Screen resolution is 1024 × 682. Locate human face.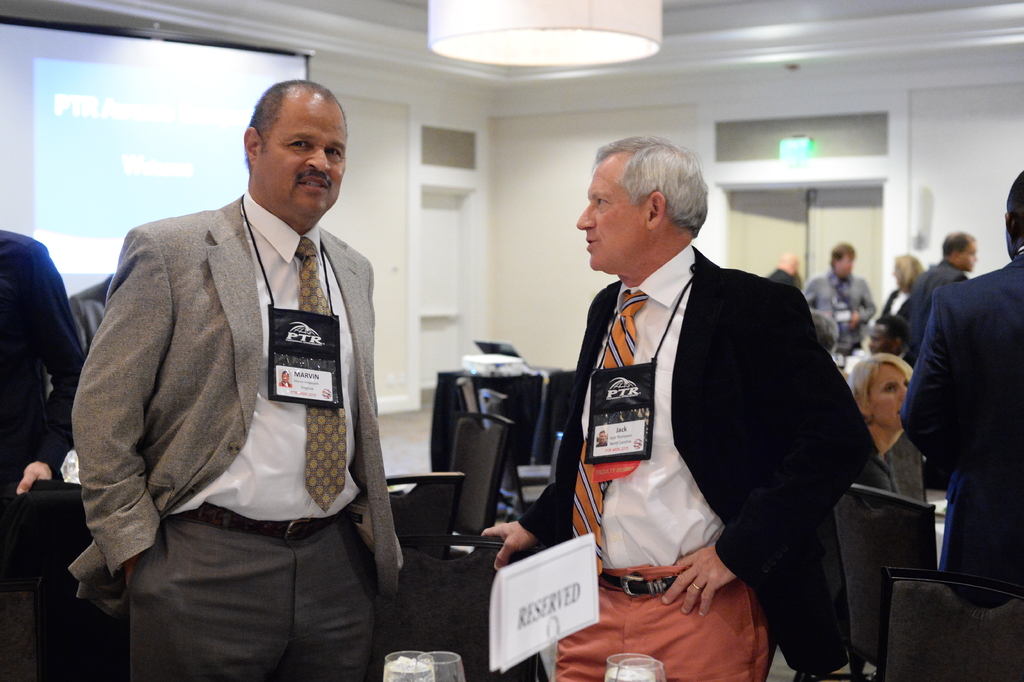
[left=576, top=167, right=643, bottom=270].
